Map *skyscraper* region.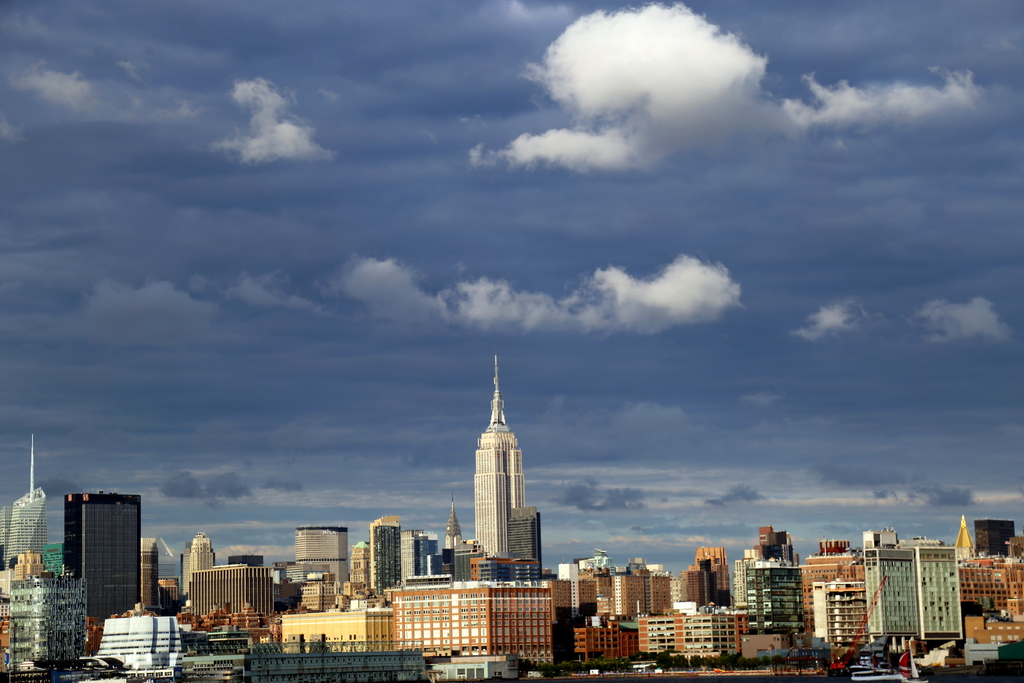
Mapped to {"x1": 293, "y1": 525, "x2": 343, "y2": 588}.
